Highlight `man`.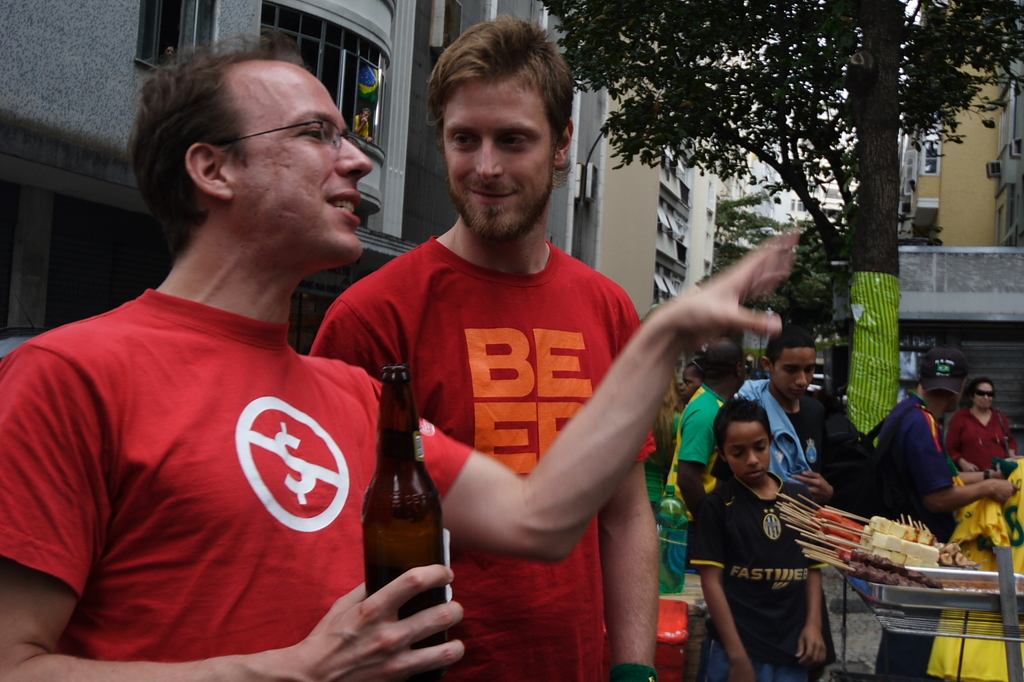
Highlighted region: bbox=(0, 25, 806, 681).
